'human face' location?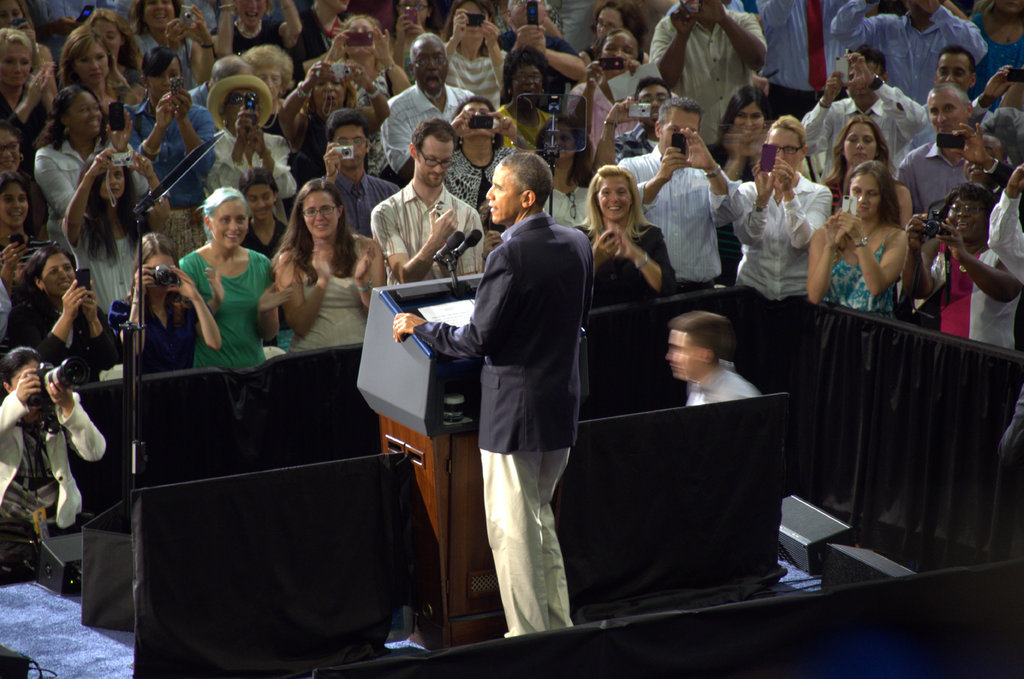
BBox(75, 45, 109, 83)
